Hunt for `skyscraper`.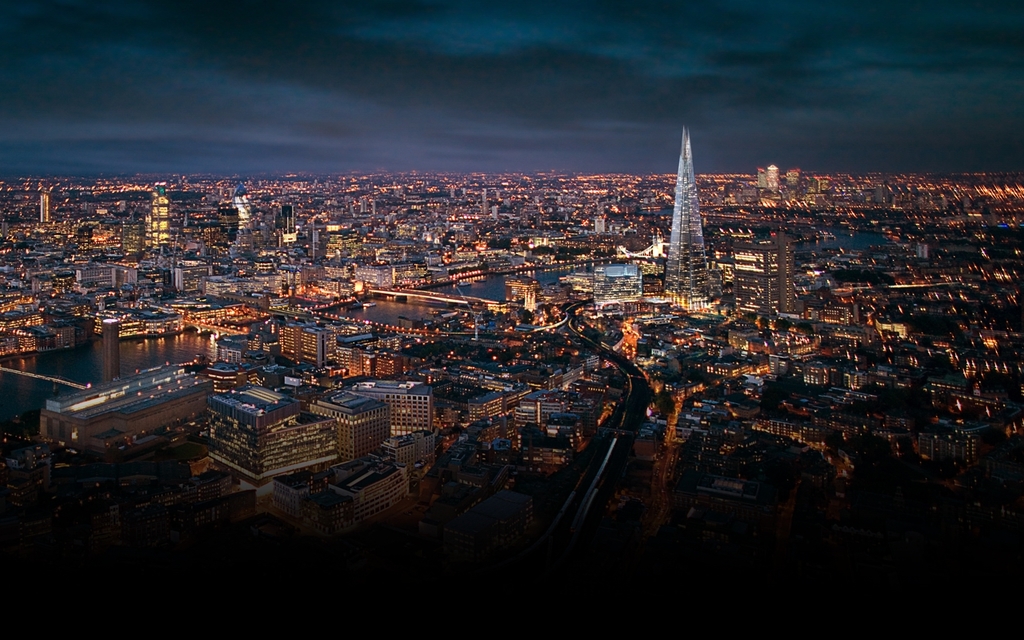
Hunted down at box(229, 182, 249, 229).
